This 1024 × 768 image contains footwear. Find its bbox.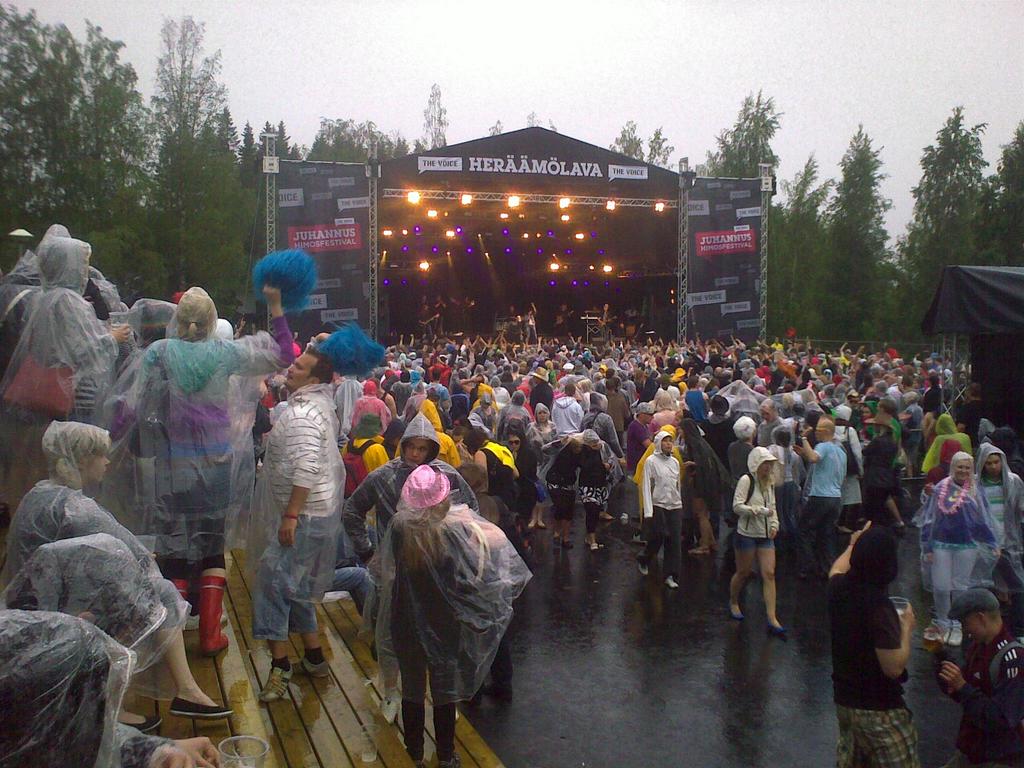
[170,581,189,597].
